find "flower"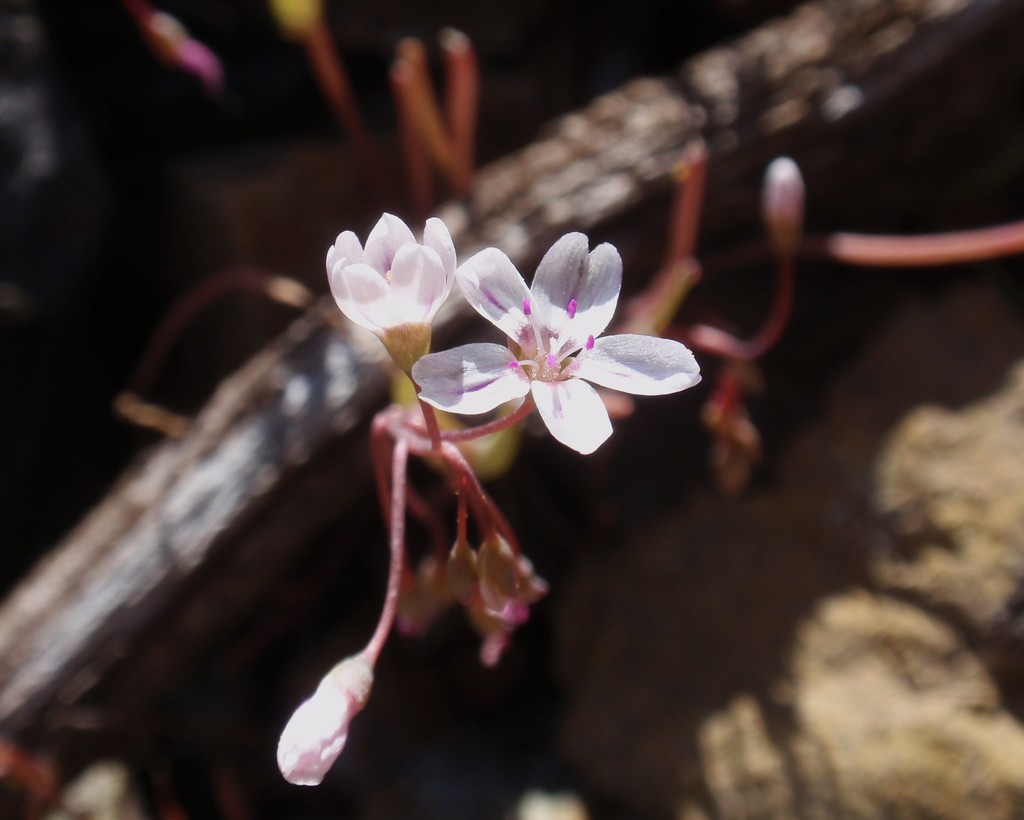
<box>451,227,694,449</box>
